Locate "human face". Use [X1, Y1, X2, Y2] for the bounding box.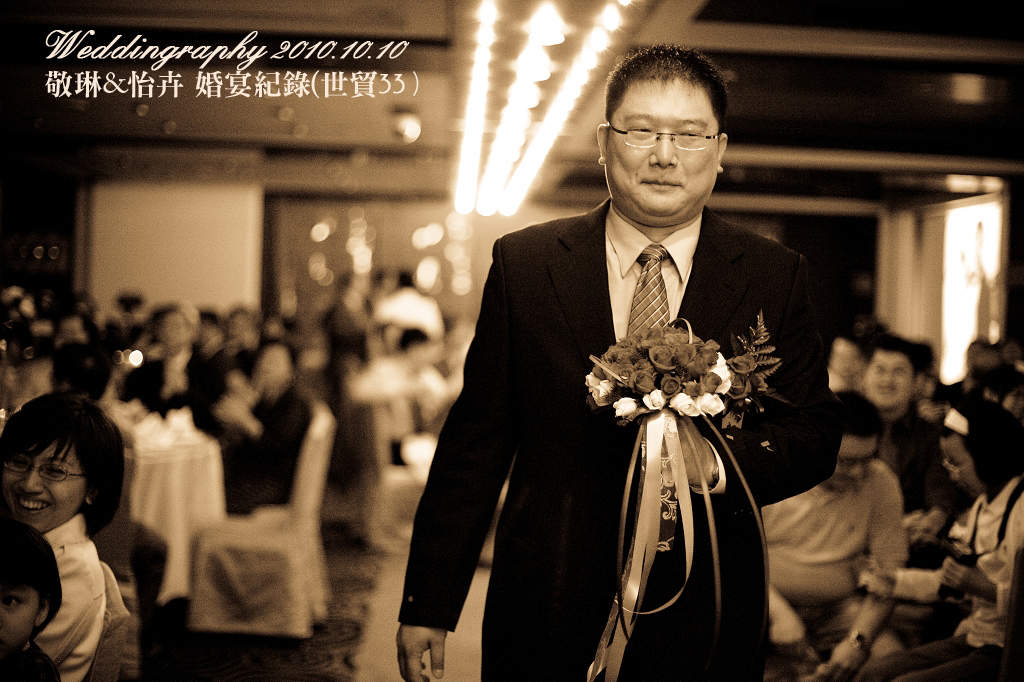
[939, 433, 978, 493].
